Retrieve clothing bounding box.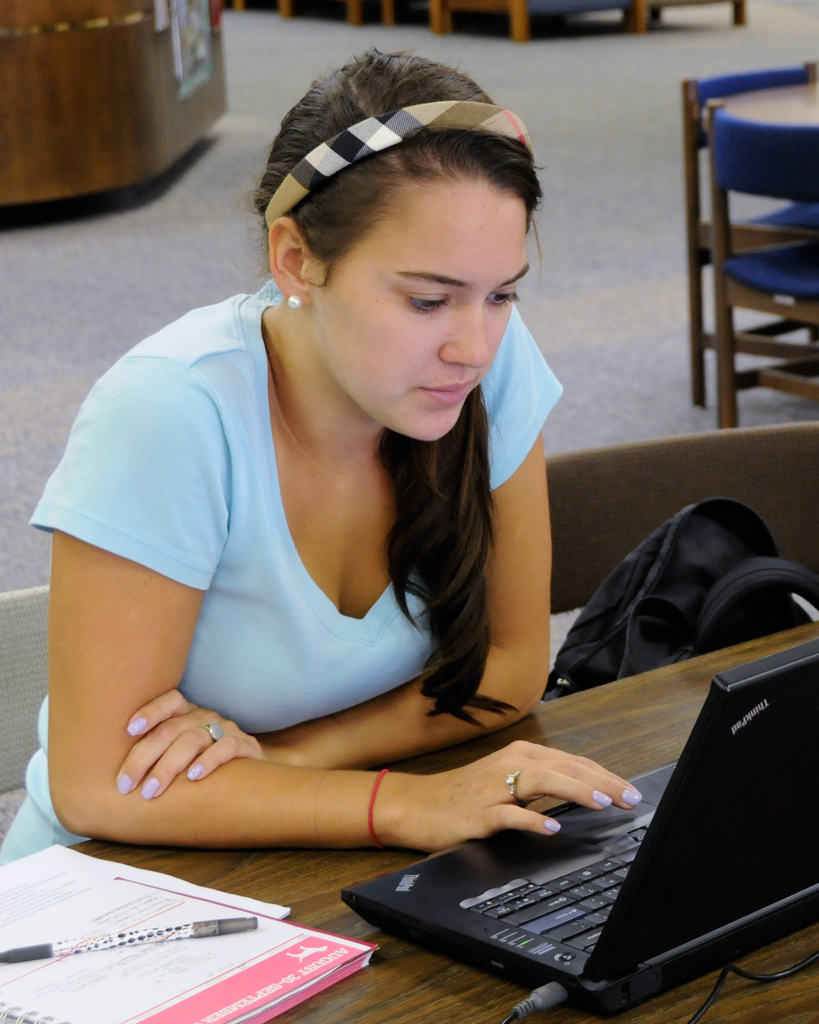
Bounding box: 24/298/598/845.
